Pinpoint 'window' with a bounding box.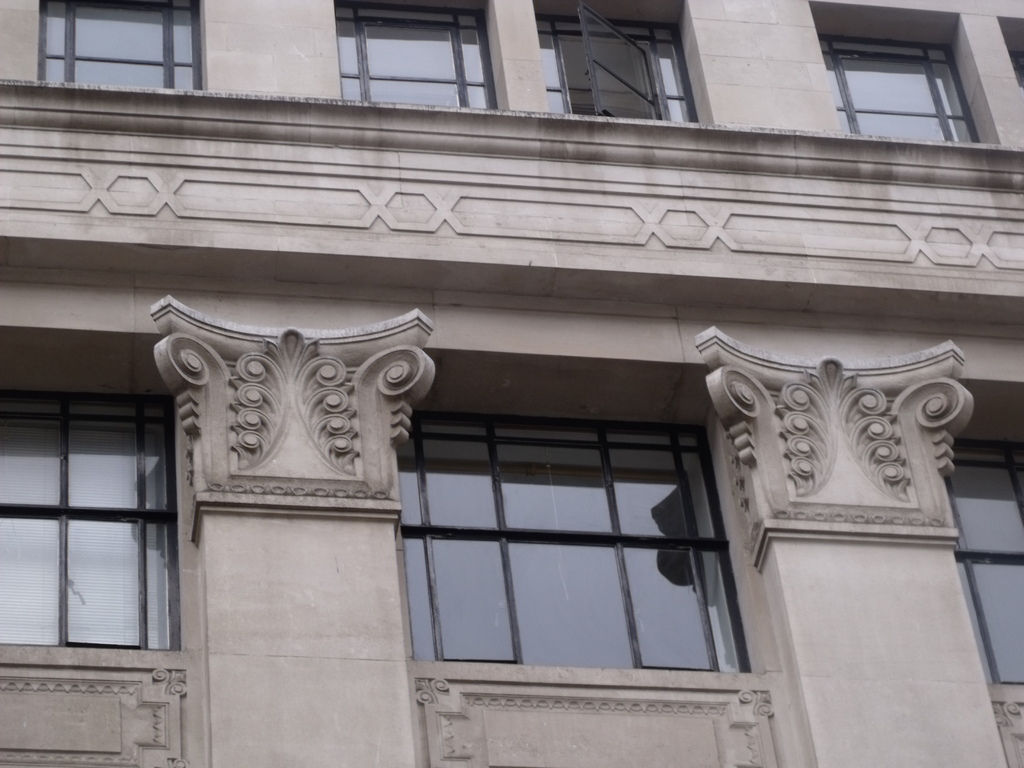
(x1=823, y1=32, x2=983, y2=145).
